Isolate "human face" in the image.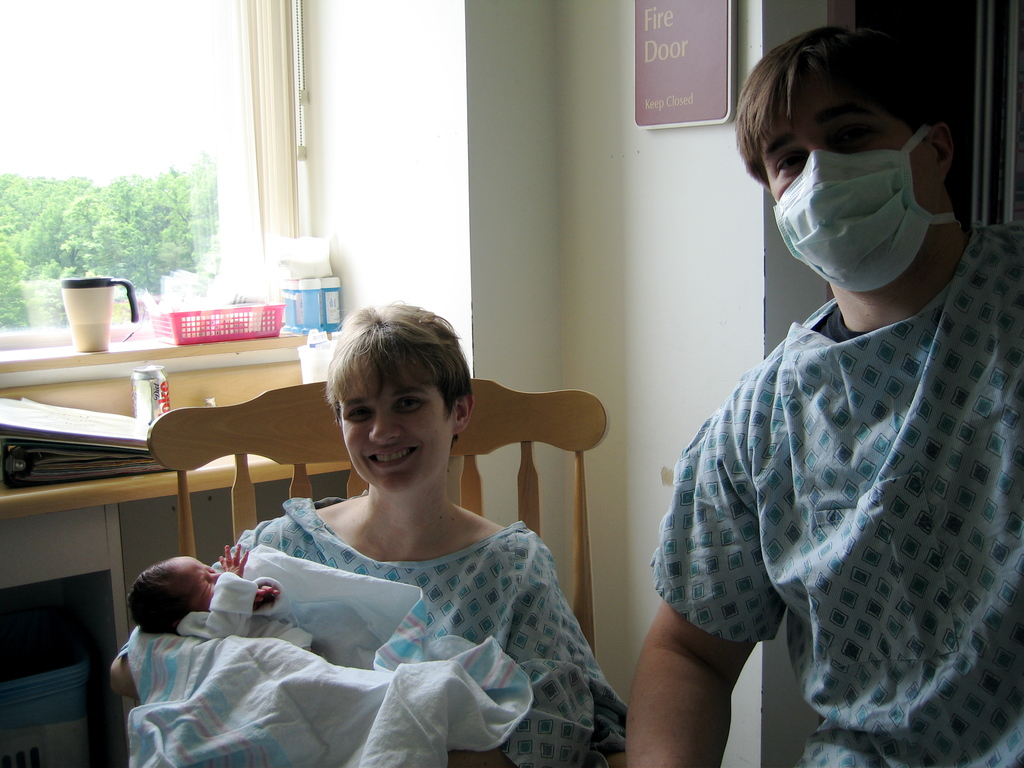
Isolated region: 340:353:453:491.
